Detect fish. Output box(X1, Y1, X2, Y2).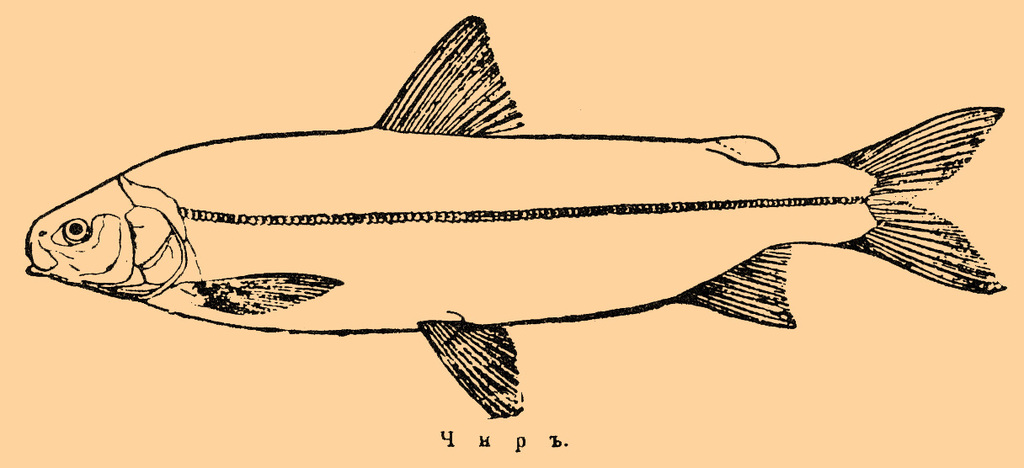
box(26, 13, 1008, 419).
